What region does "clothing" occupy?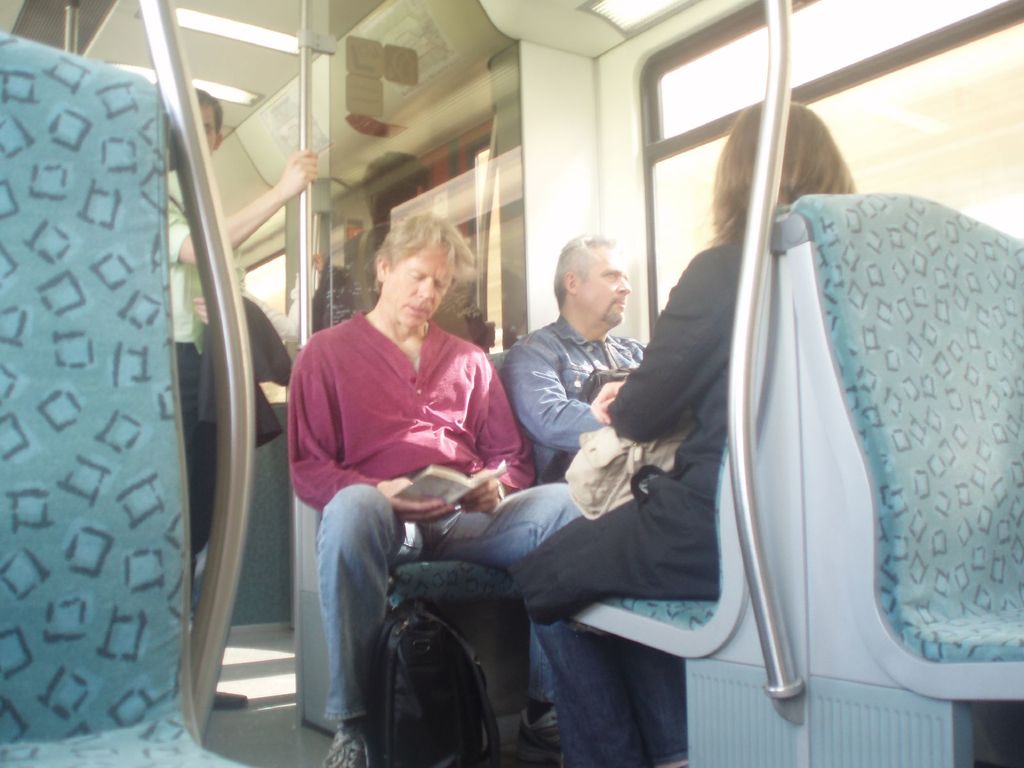
crop(504, 223, 764, 767).
